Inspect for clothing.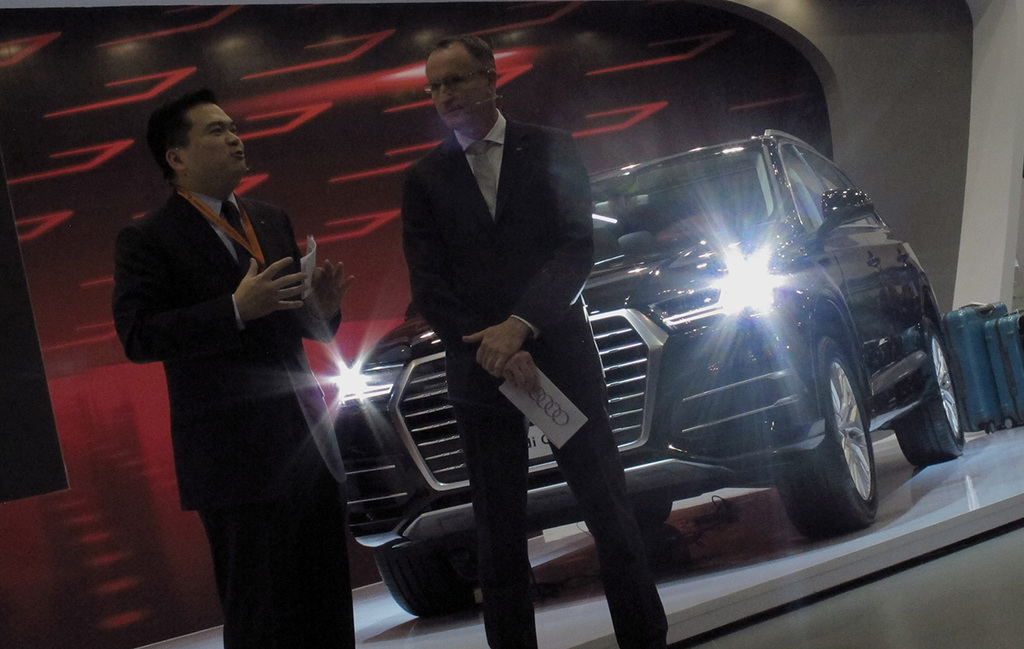
Inspection: 119 113 369 635.
